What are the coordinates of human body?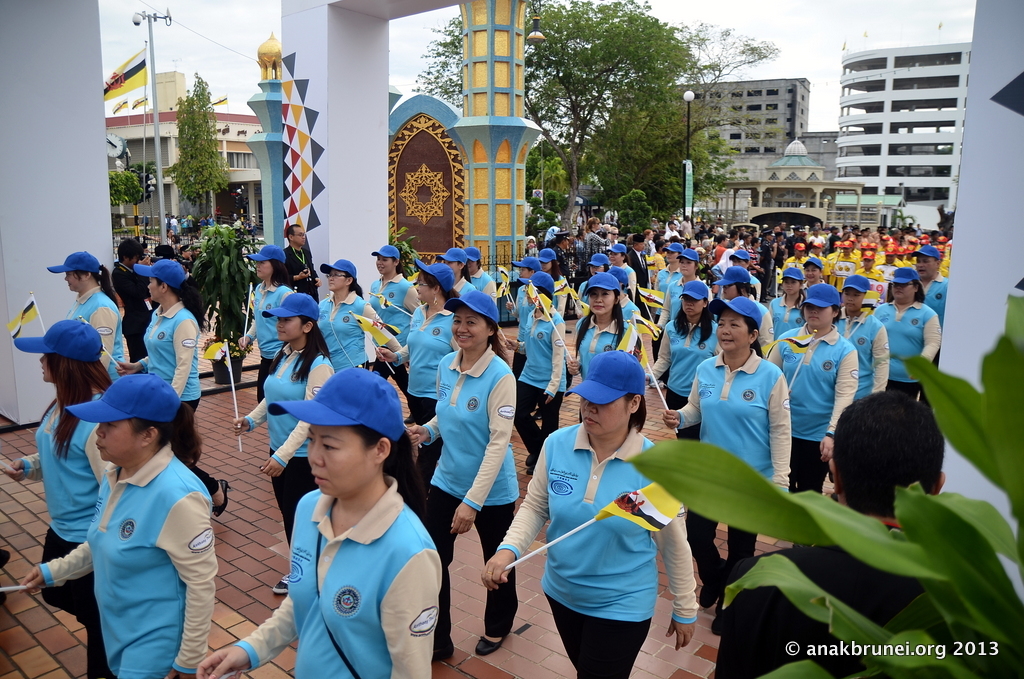
871:292:938:397.
